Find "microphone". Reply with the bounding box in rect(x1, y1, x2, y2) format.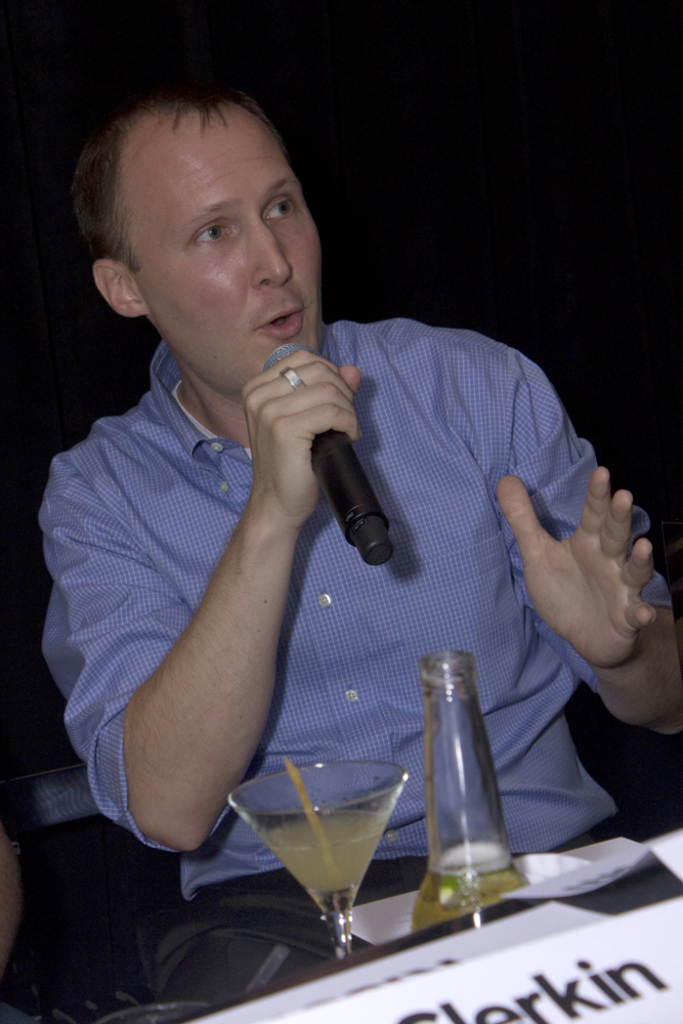
rect(254, 359, 417, 580).
